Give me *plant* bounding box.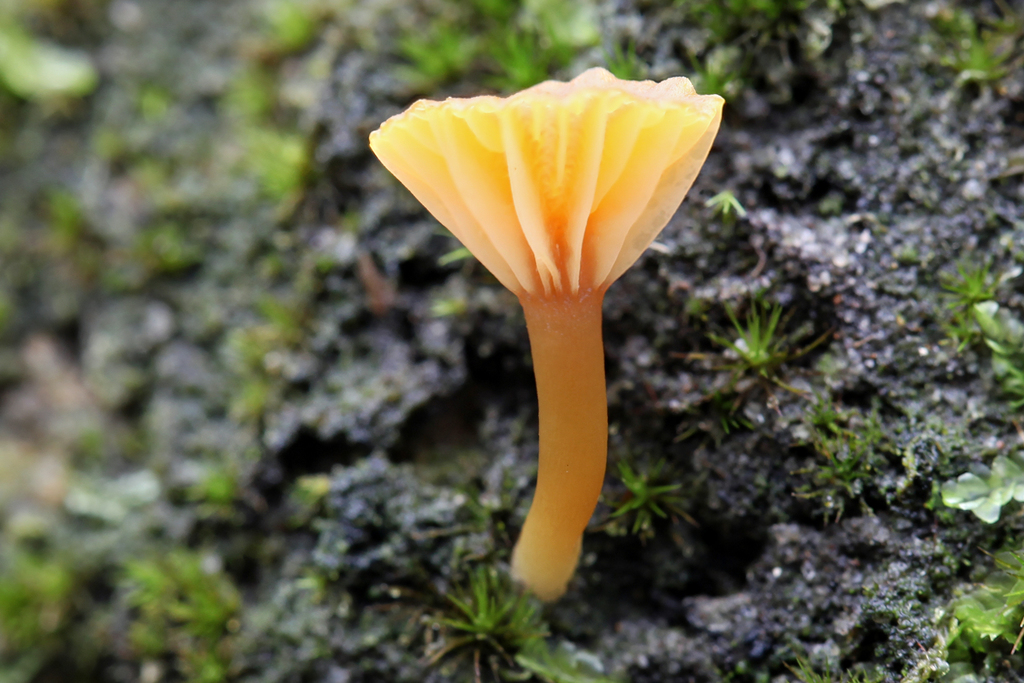
435:245:471:270.
